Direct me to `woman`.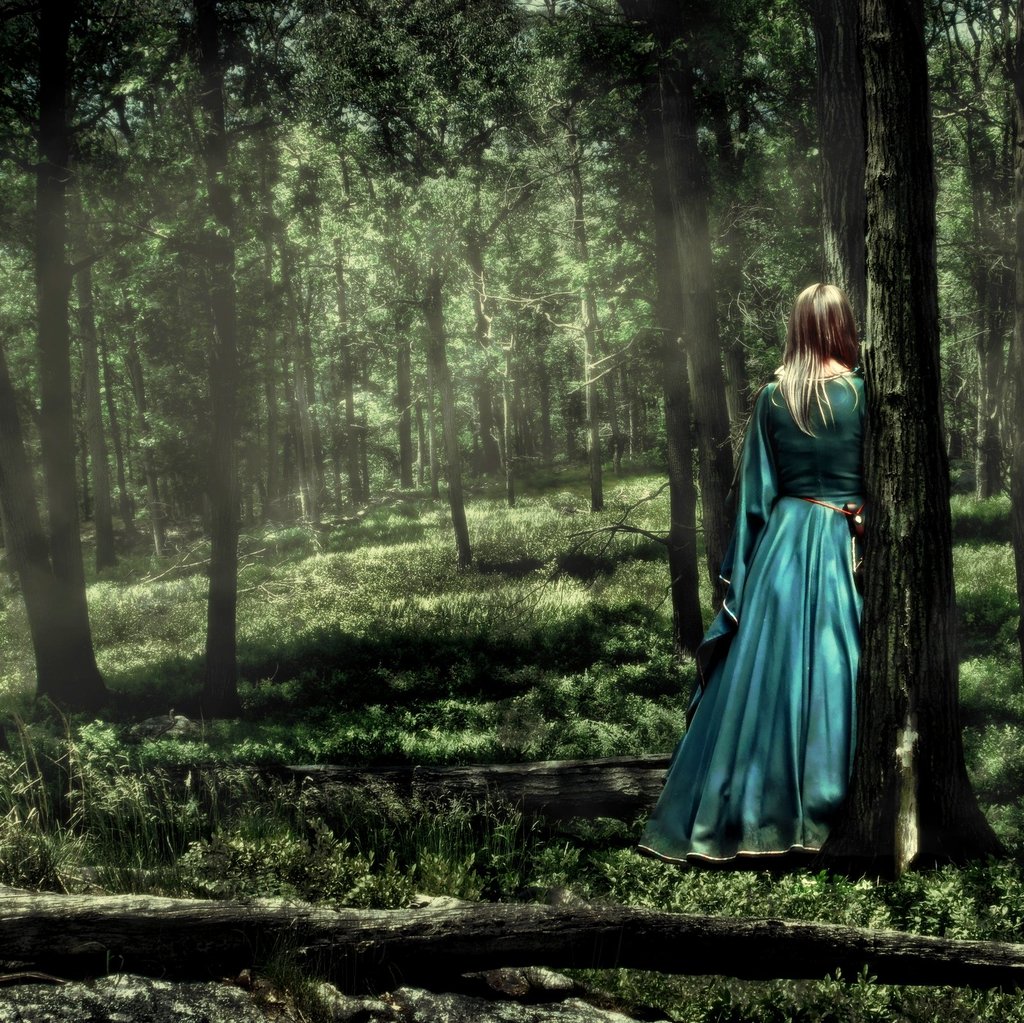
Direction: [675,266,902,865].
